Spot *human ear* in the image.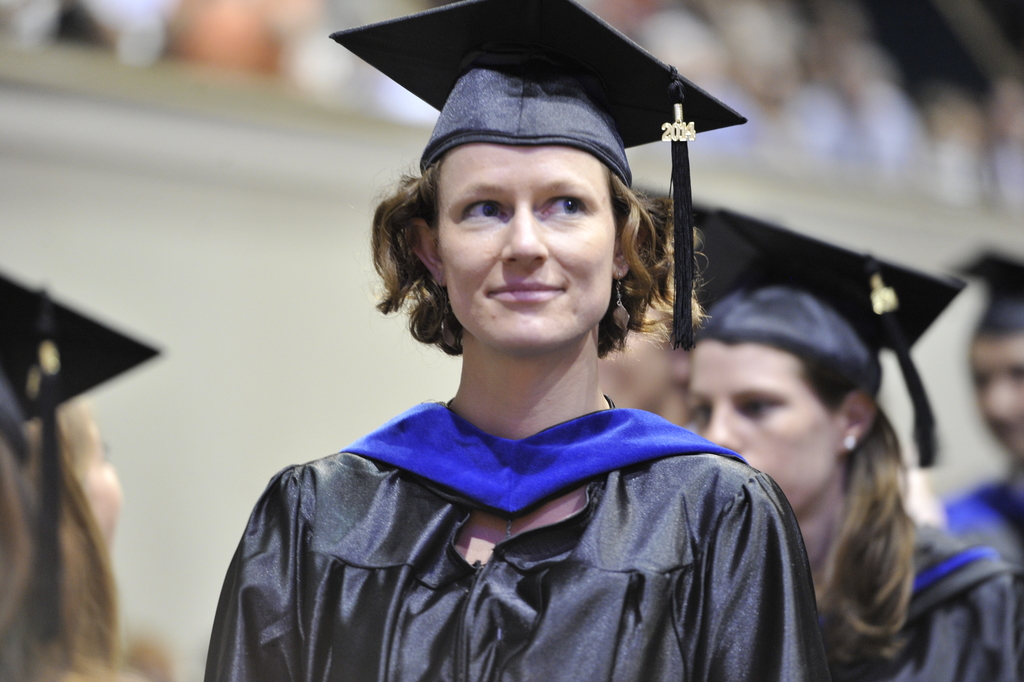
*human ear* found at [left=843, top=391, right=878, bottom=451].
